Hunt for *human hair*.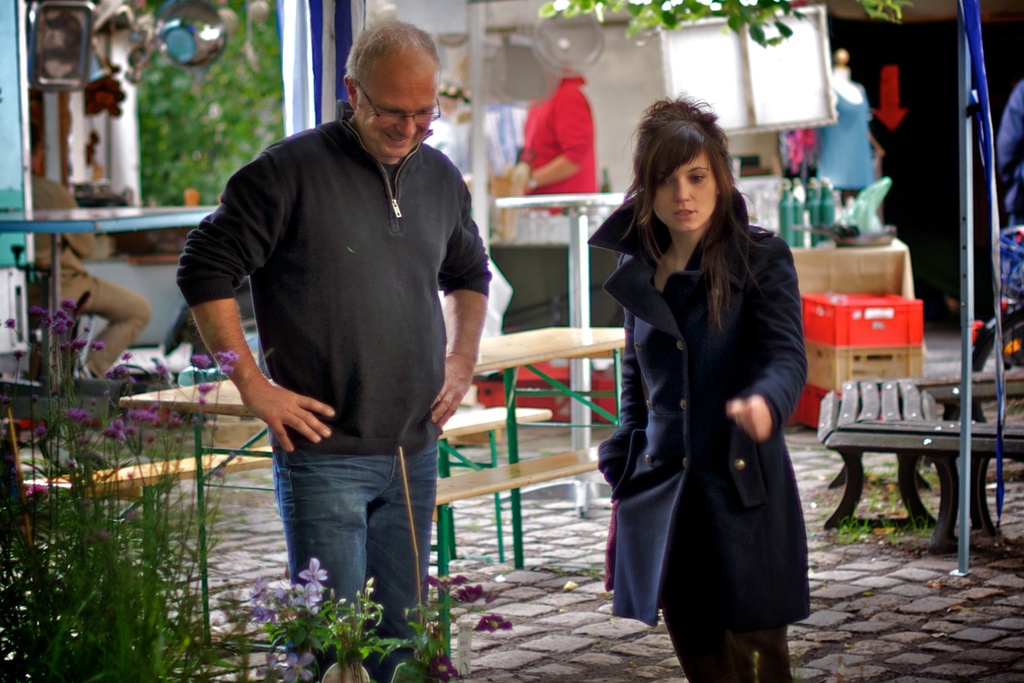
Hunted down at 618,106,753,317.
